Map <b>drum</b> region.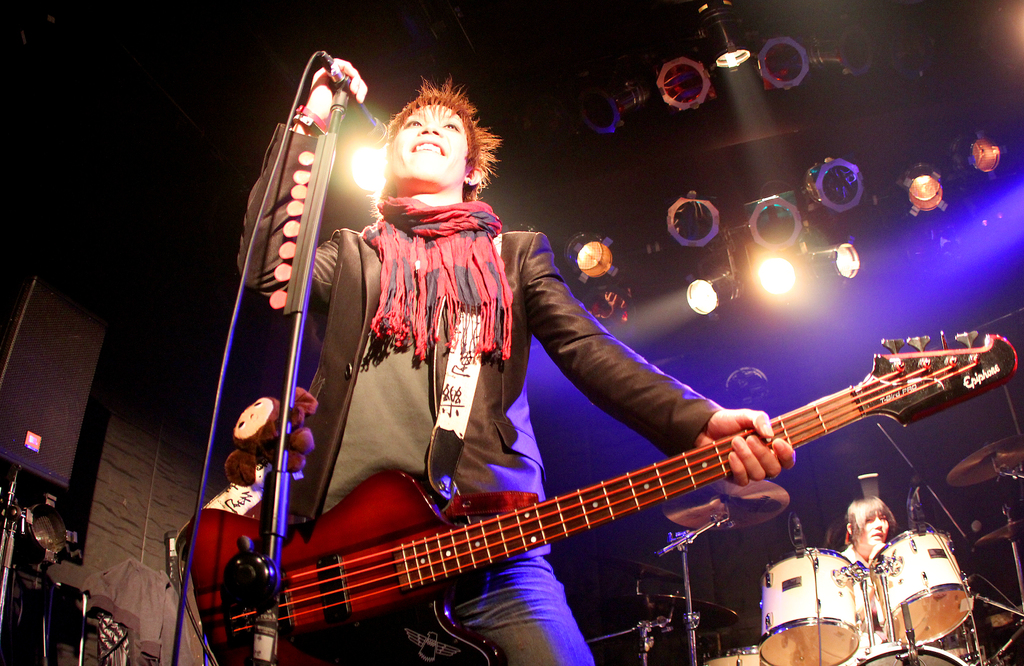
Mapped to 863/524/975/633.
